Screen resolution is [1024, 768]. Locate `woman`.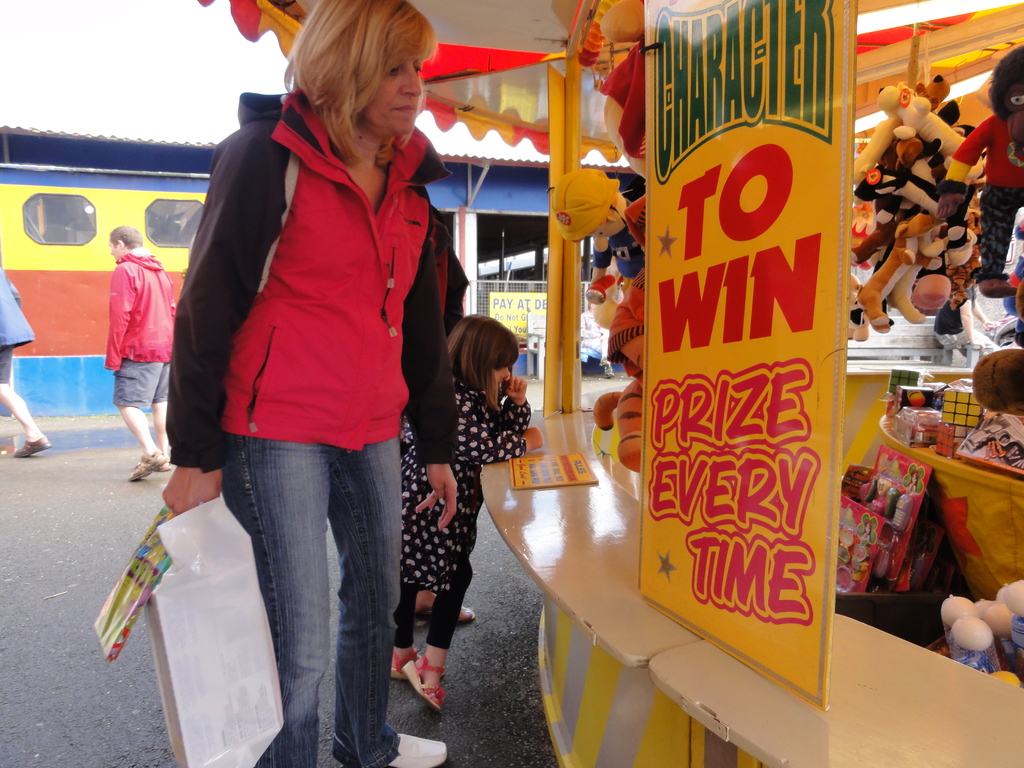
bbox=(124, 13, 467, 763).
